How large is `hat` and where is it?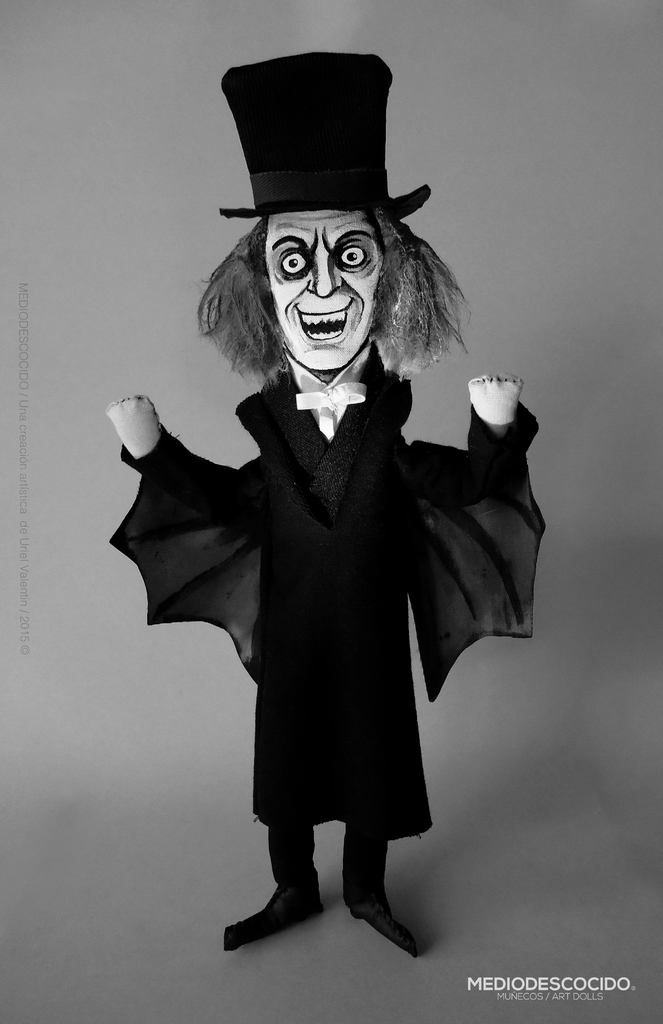
Bounding box: bbox(217, 50, 431, 223).
